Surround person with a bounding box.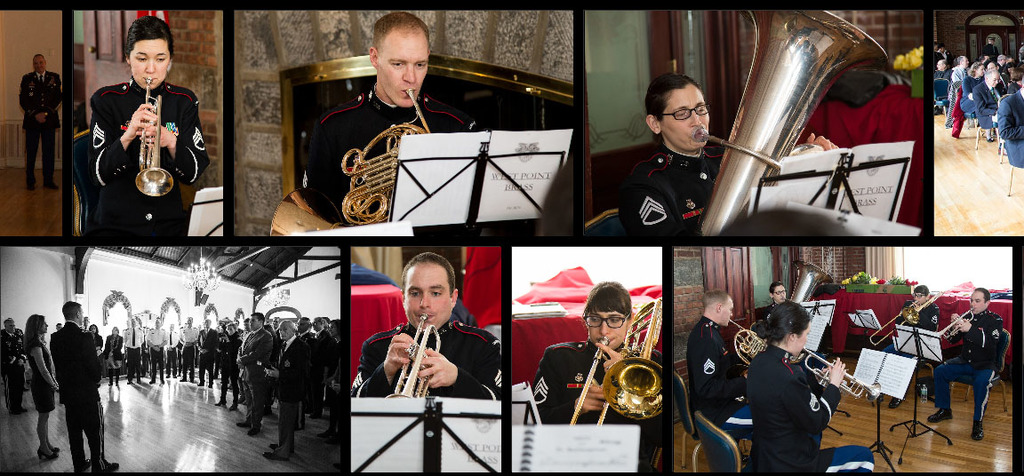
crop(527, 282, 665, 470).
